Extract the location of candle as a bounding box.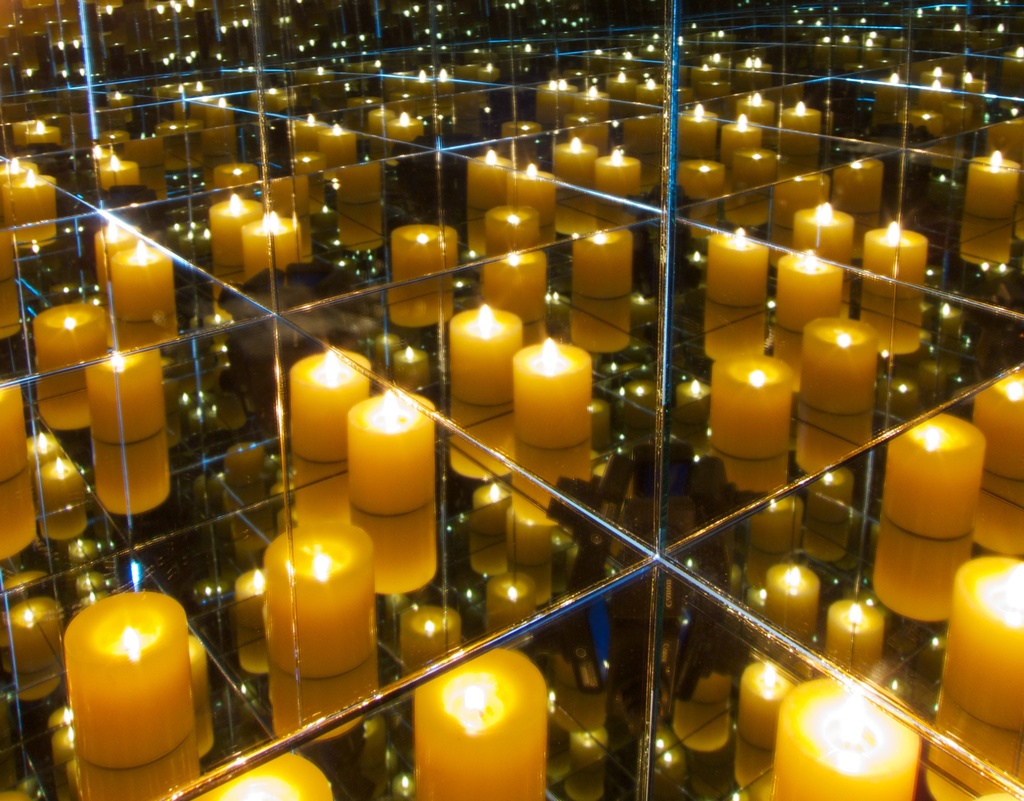
<region>772, 248, 842, 334</region>.
